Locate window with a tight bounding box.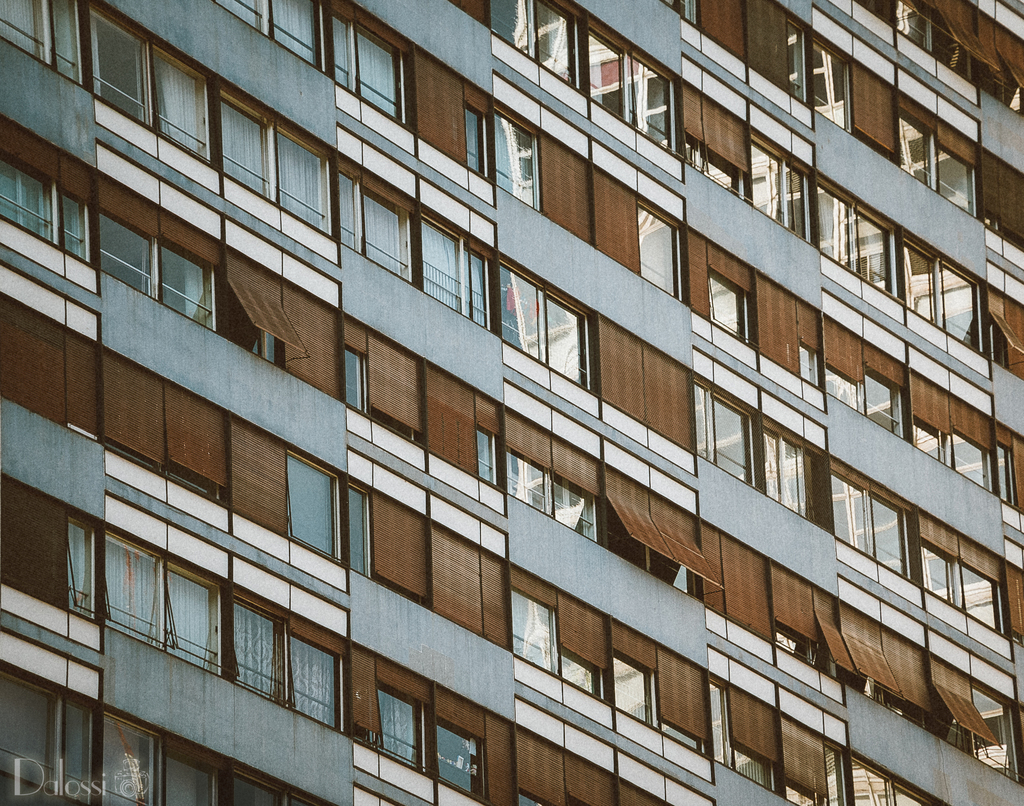
(774,561,845,677).
